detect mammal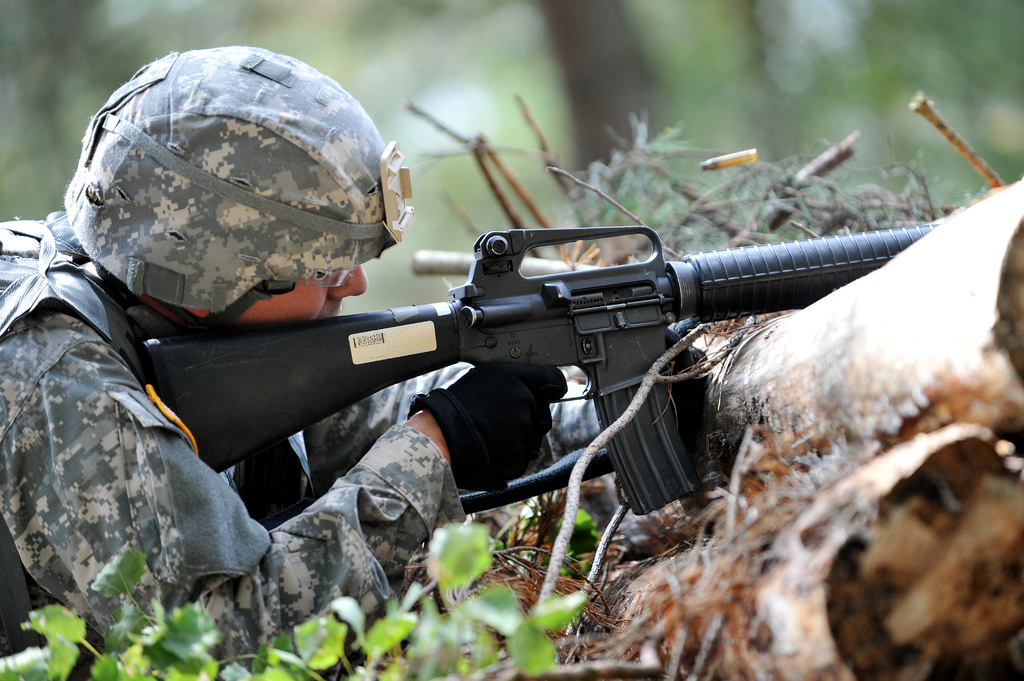
{"left": 4, "top": 44, "right": 705, "bottom": 680}
